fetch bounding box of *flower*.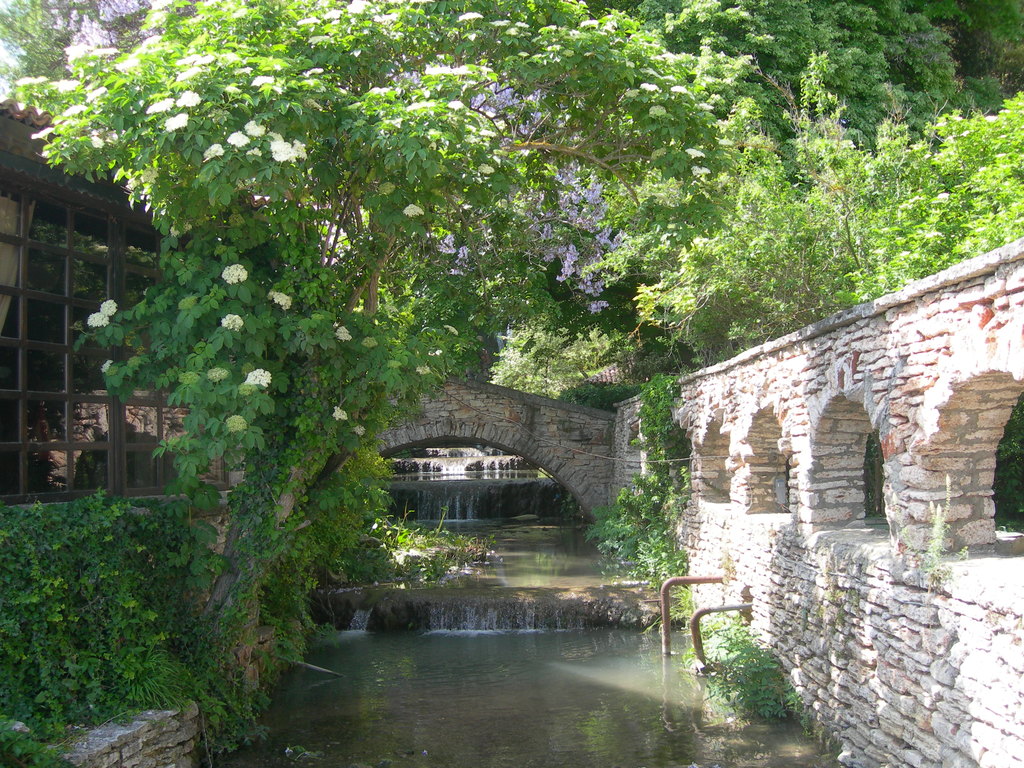
Bbox: [358,337,377,351].
